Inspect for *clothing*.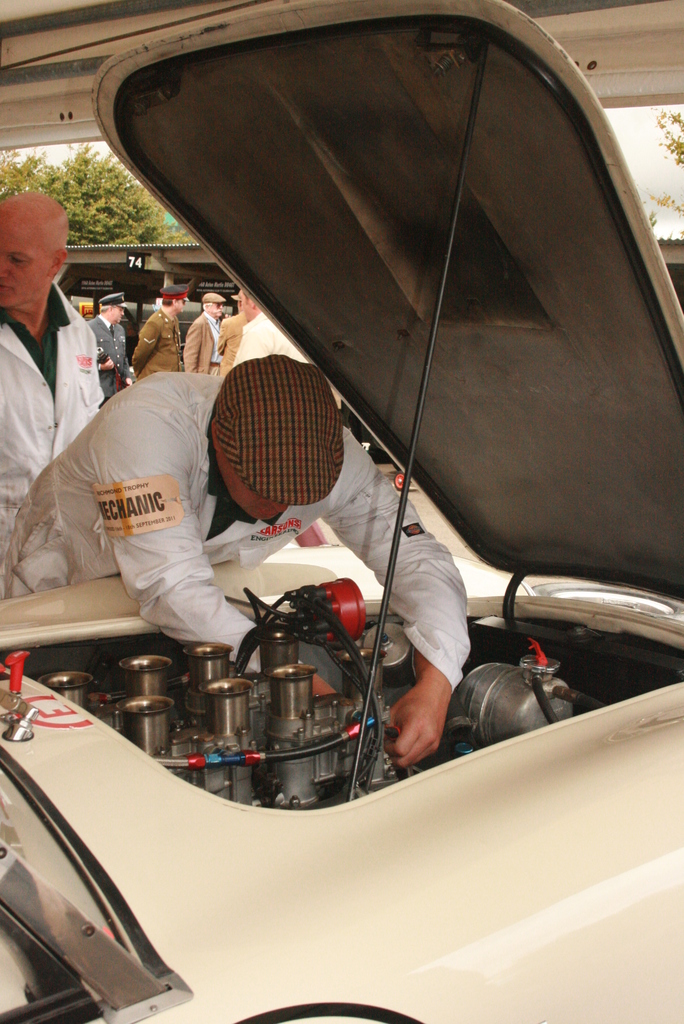
Inspection: [0,292,91,595].
